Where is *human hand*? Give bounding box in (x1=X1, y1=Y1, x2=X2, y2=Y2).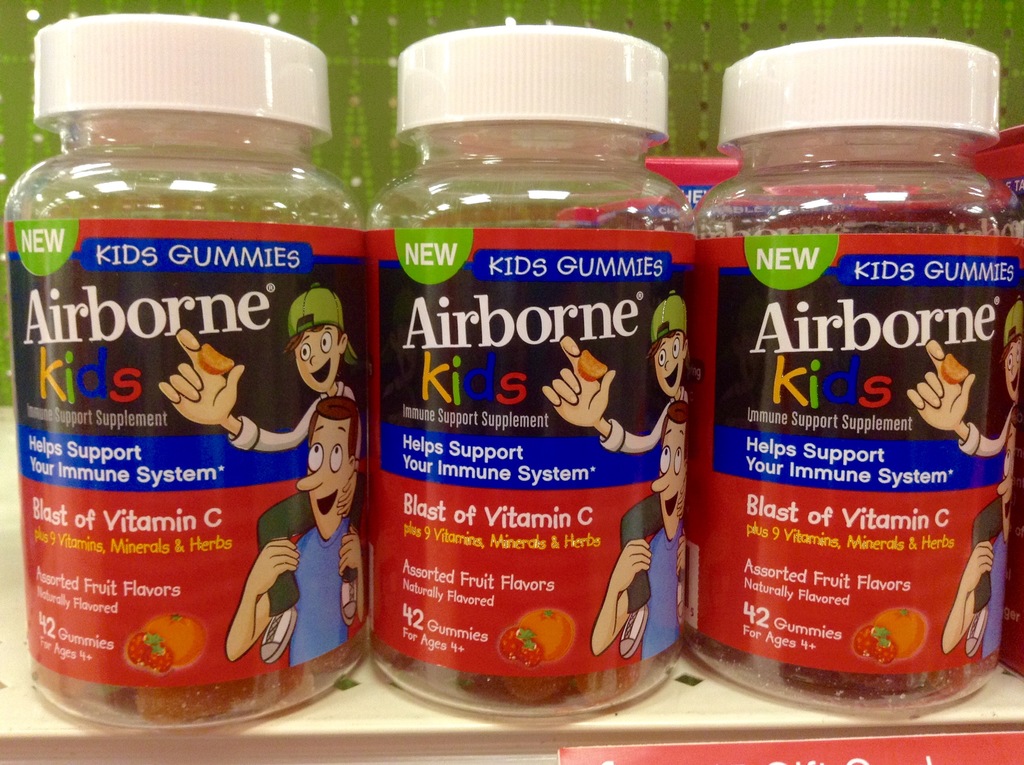
(x1=244, y1=535, x2=300, y2=595).
